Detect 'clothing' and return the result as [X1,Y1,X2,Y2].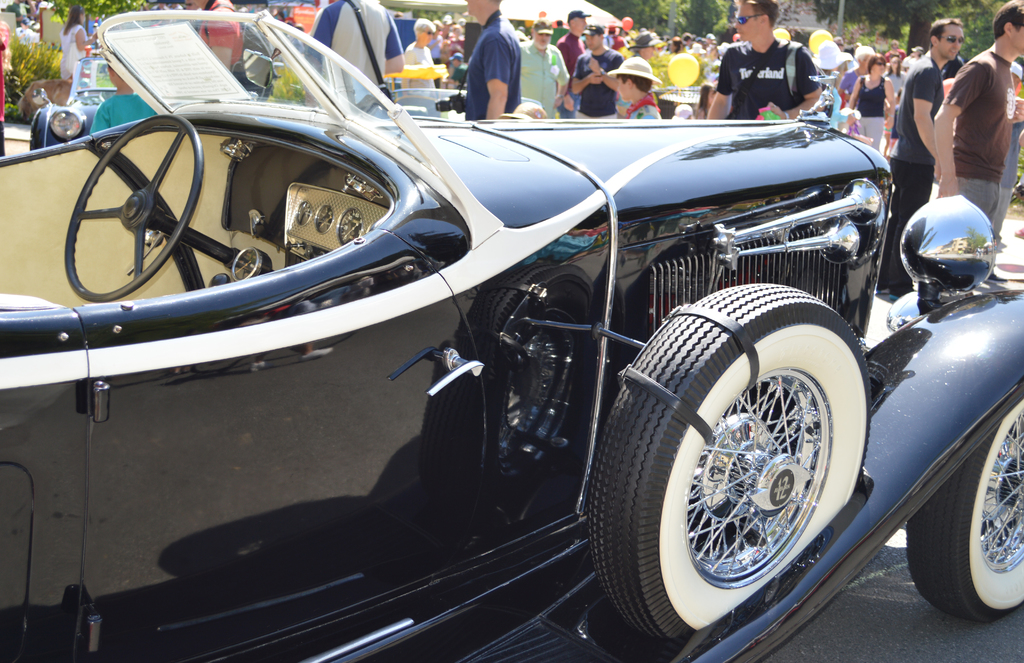
[58,26,82,84].
